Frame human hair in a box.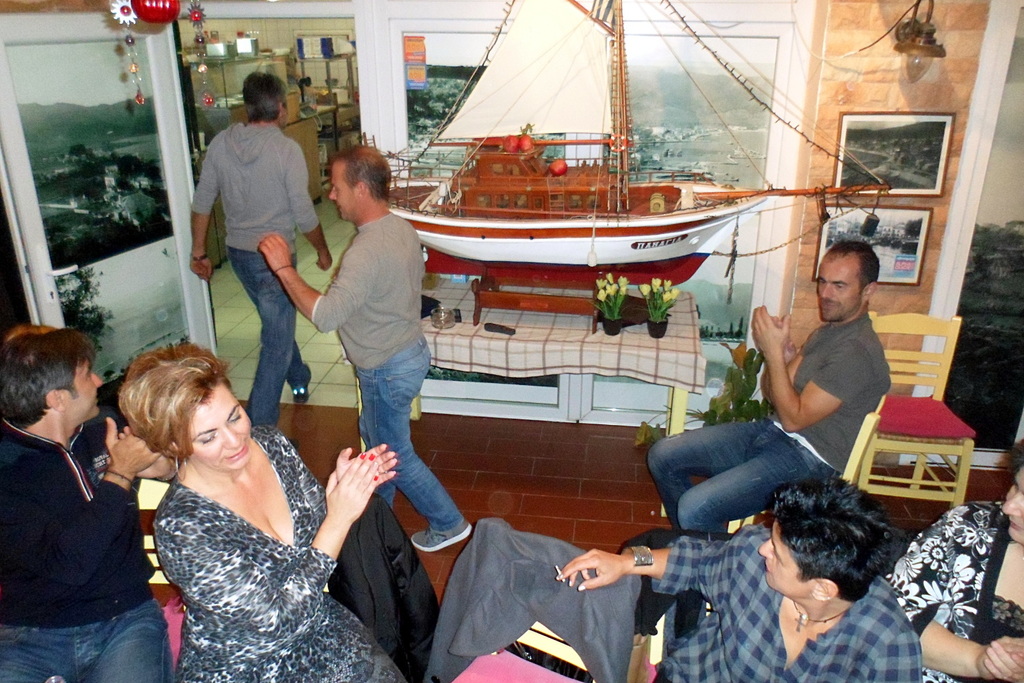
[238,80,282,126].
